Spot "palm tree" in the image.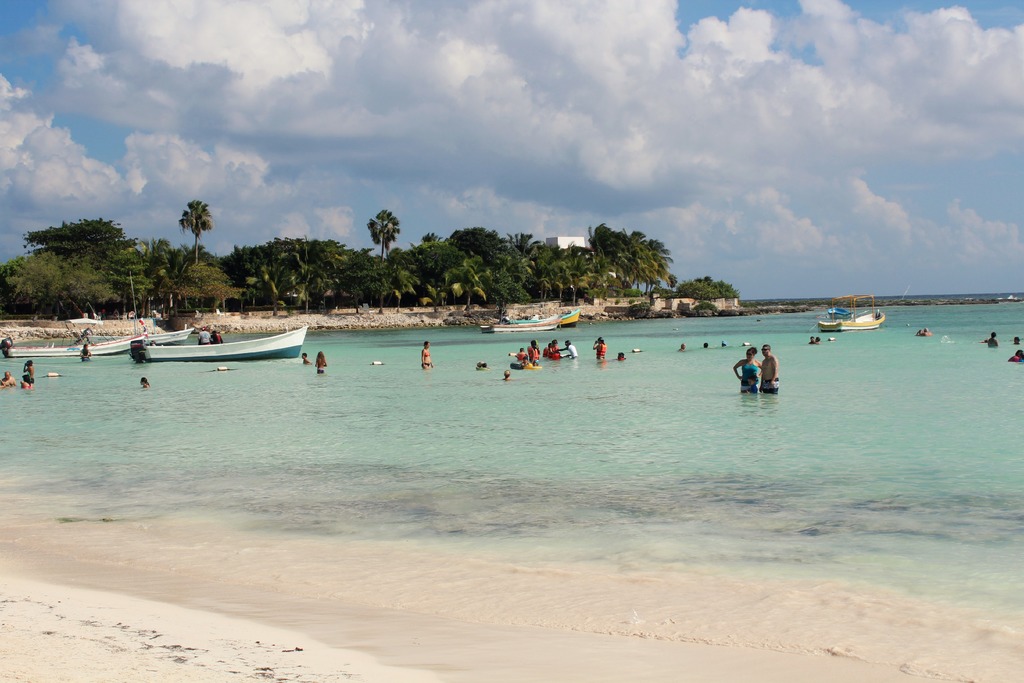
"palm tree" found at {"left": 369, "top": 213, "right": 402, "bottom": 309}.
